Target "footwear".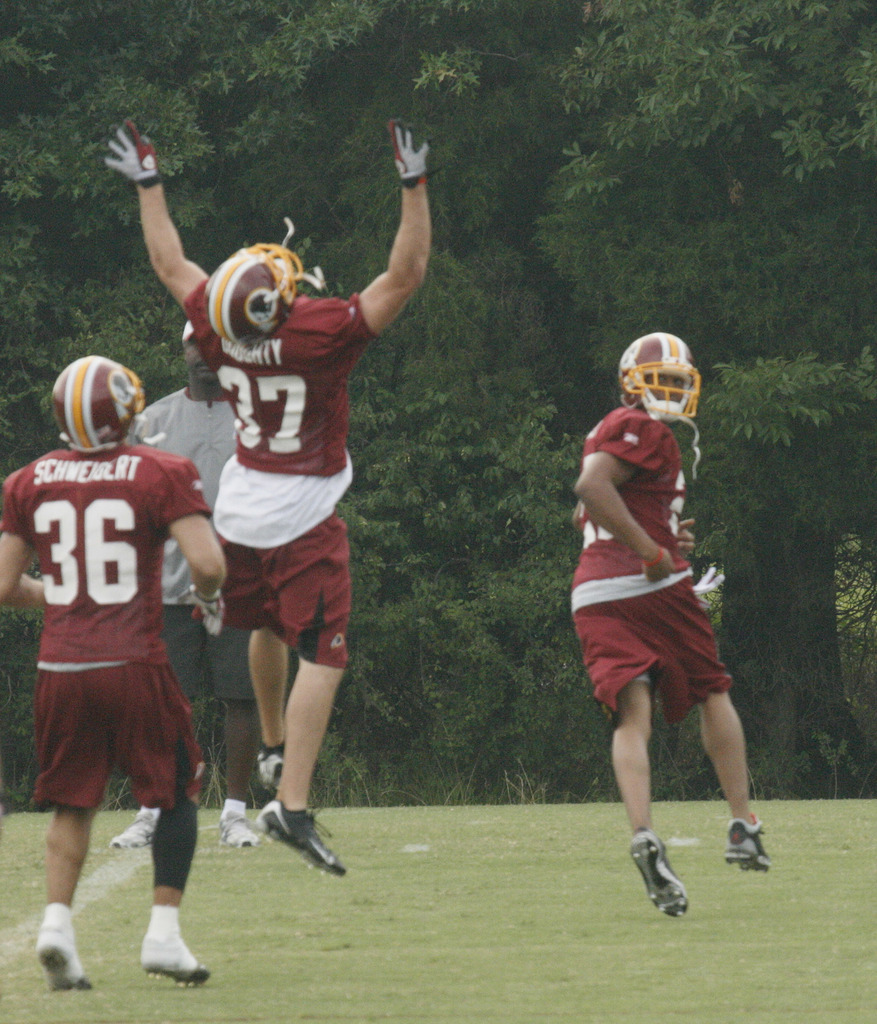
Target region: bbox=[725, 814, 775, 867].
